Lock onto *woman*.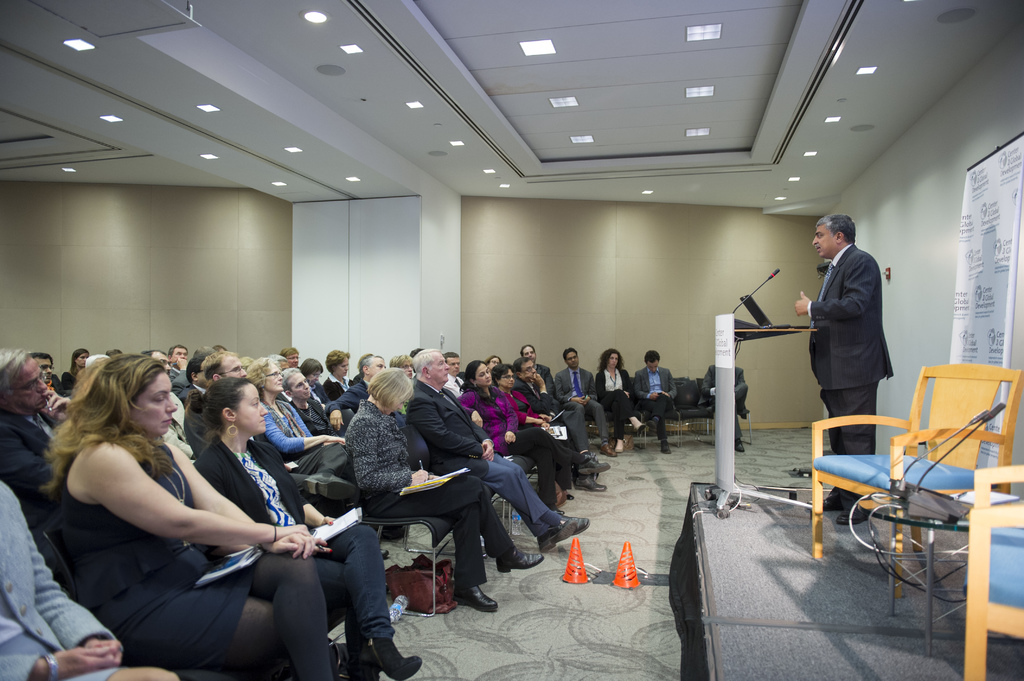
Locked: 312, 346, 351, 408.
